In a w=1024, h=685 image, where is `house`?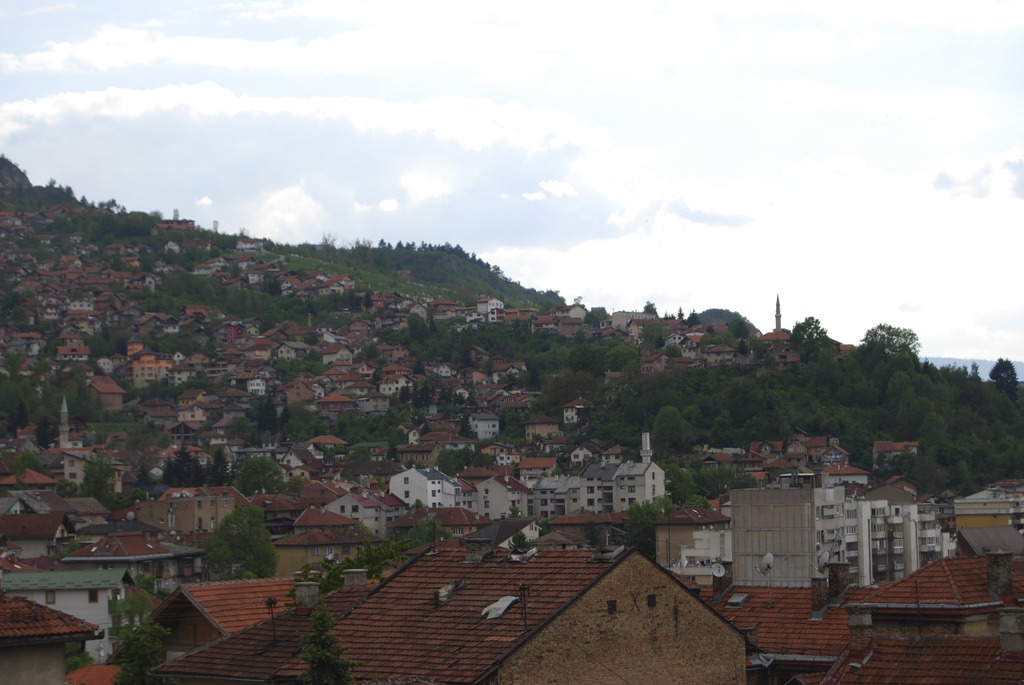
(x1=3, y1=590, x2=109, y2=684).
